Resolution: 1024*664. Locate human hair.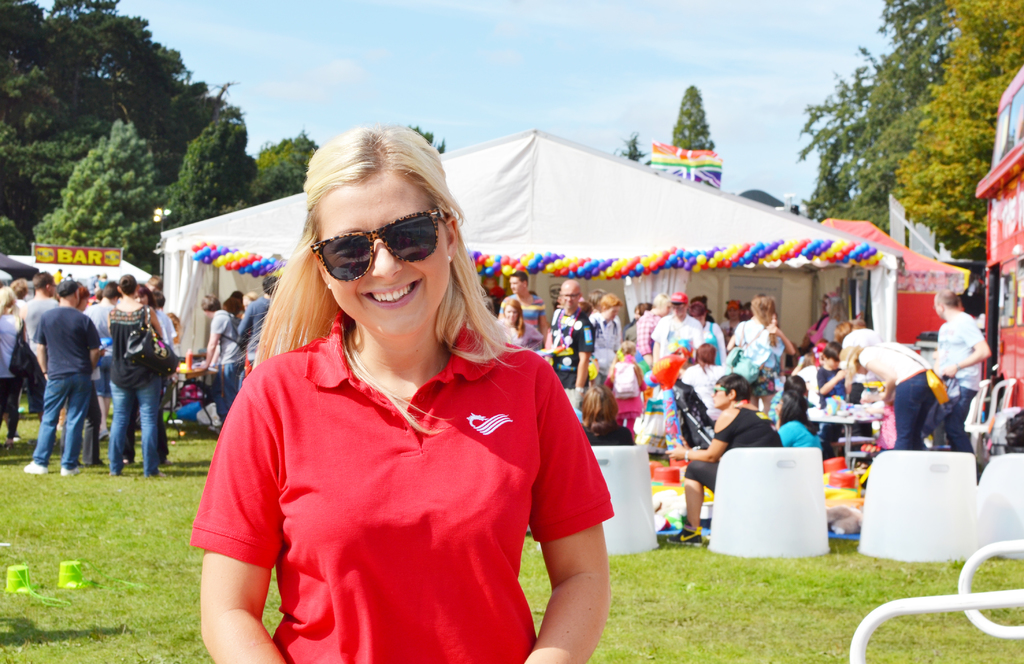
region(273, 129, 489, 386).
